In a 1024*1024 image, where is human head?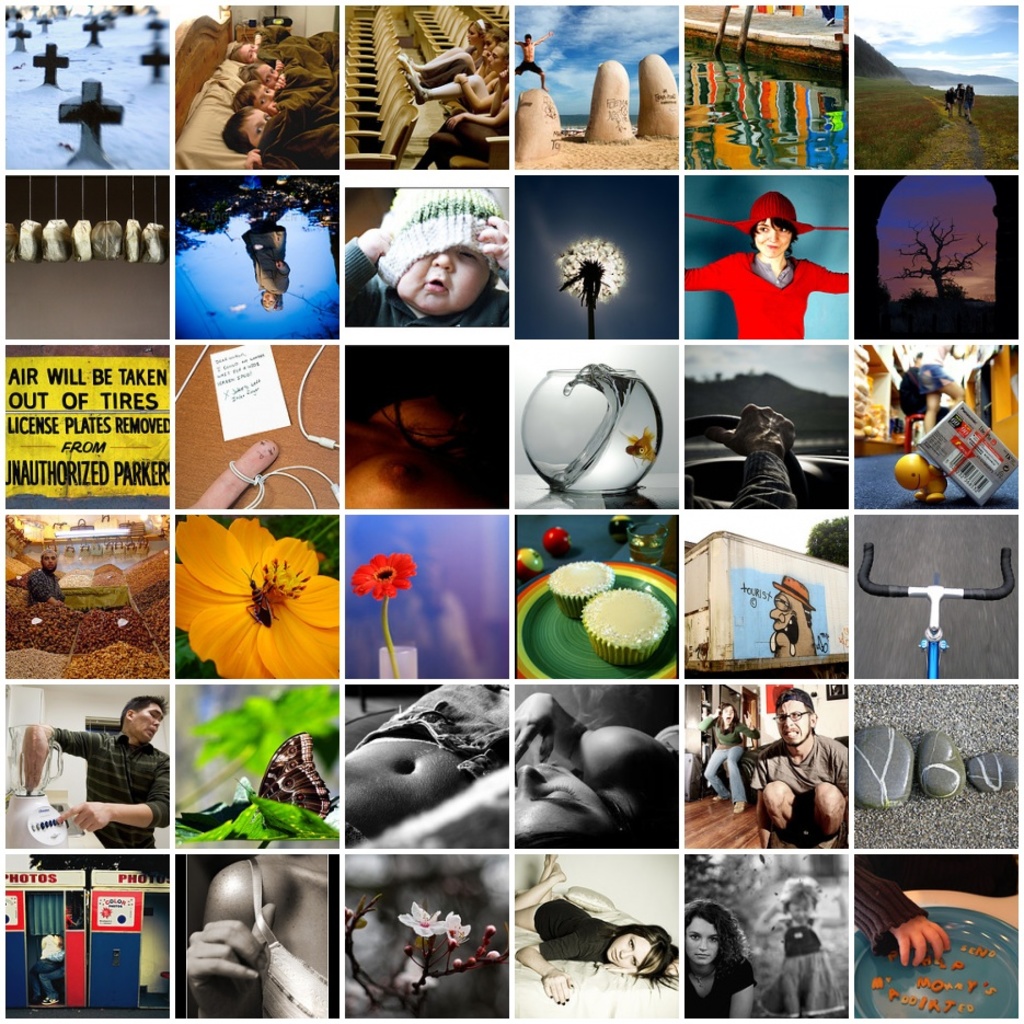
crop(485, 43, 508, 73).
